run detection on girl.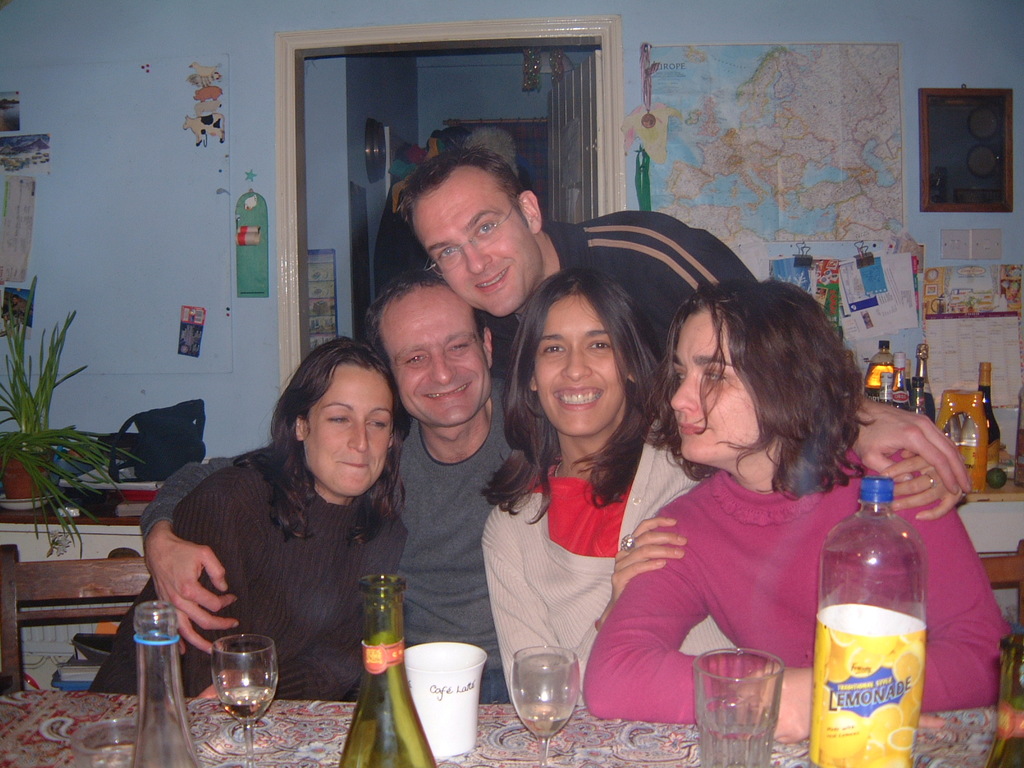
Result: select_region(477, 266, 954, 709).
